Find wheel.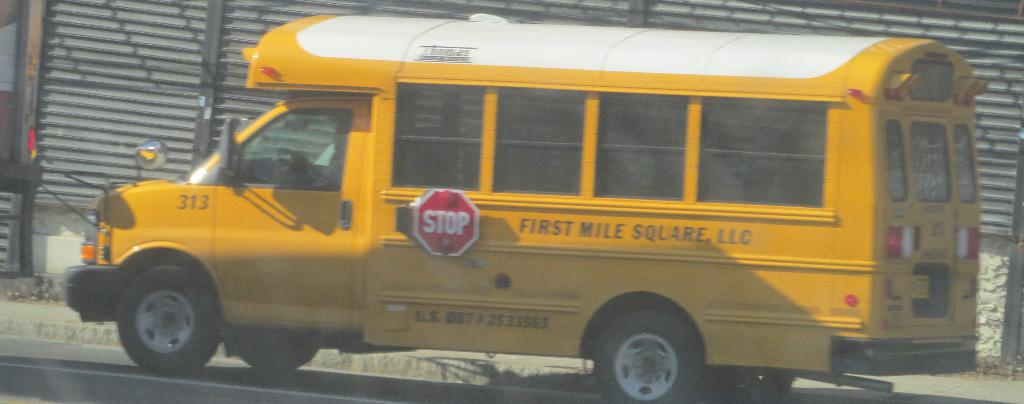
left=119, top=264, right=221, bottom=371.
